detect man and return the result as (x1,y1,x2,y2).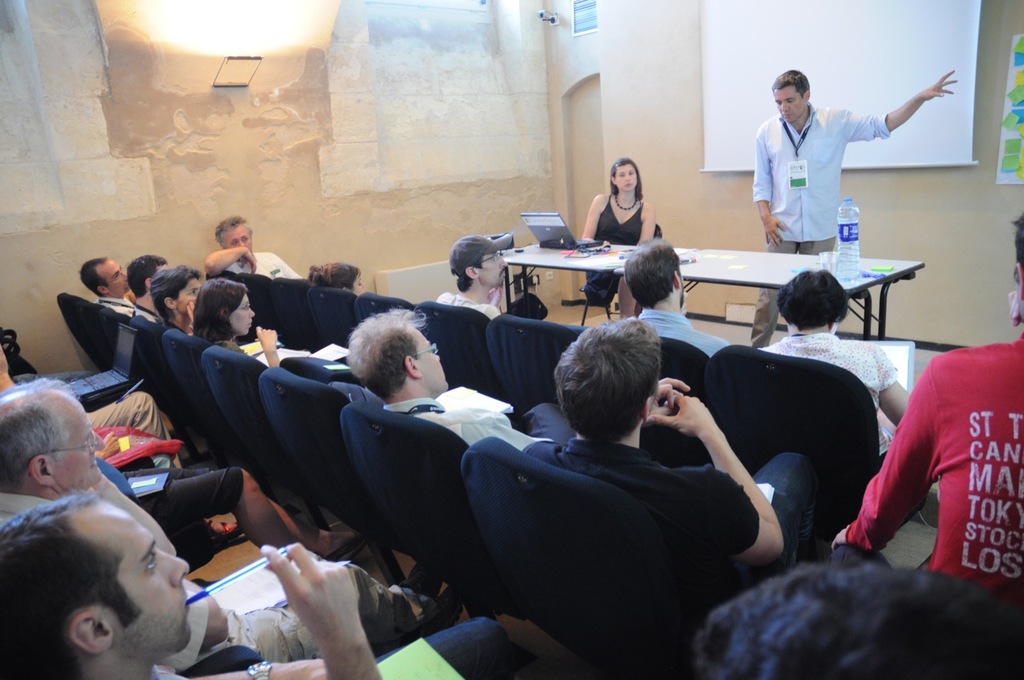
(337,298,580,465).
